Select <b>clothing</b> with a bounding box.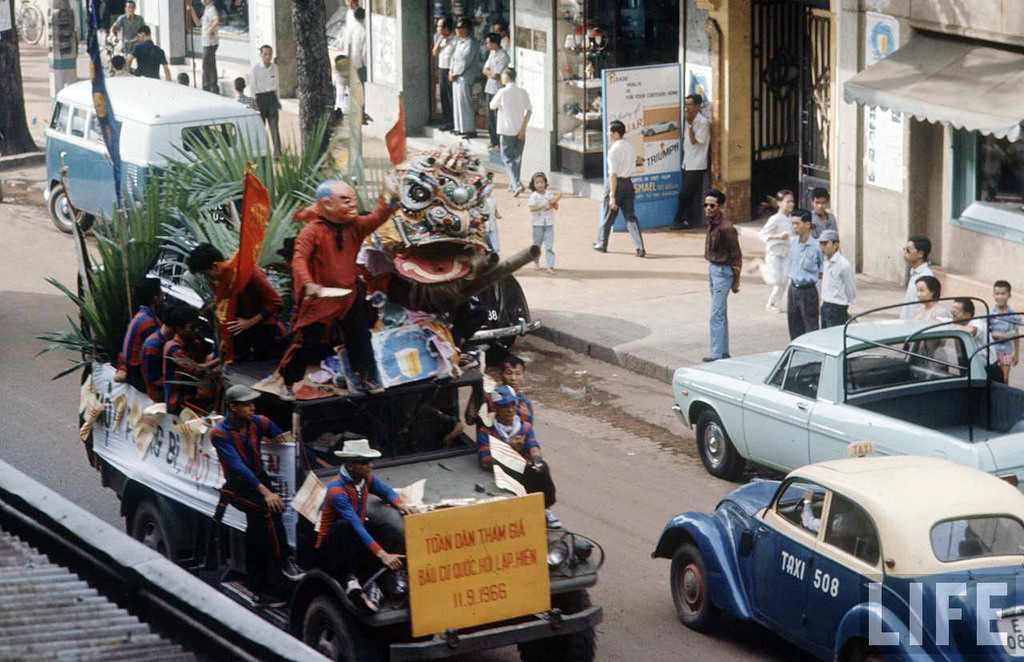
800/501/862/536.
